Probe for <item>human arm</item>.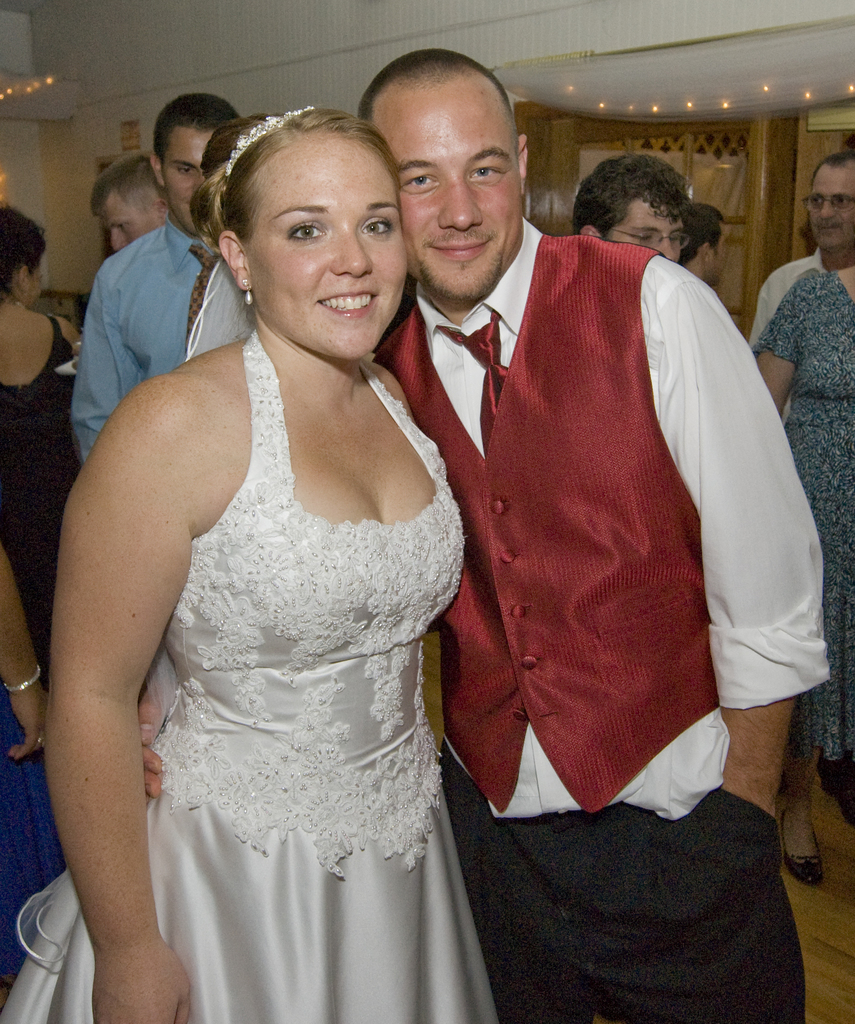
Probe result: {"left": 740, "top": 278, "right": 800, "bottom": 413}.
